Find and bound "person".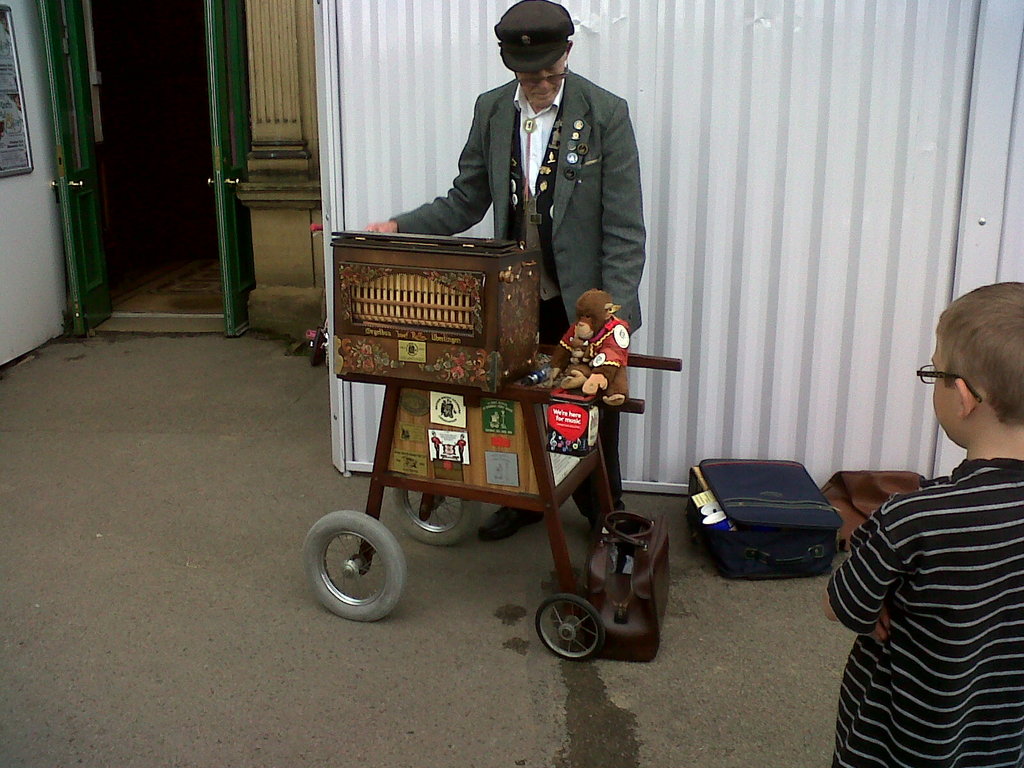
Bound: 819,268,1023,767.
